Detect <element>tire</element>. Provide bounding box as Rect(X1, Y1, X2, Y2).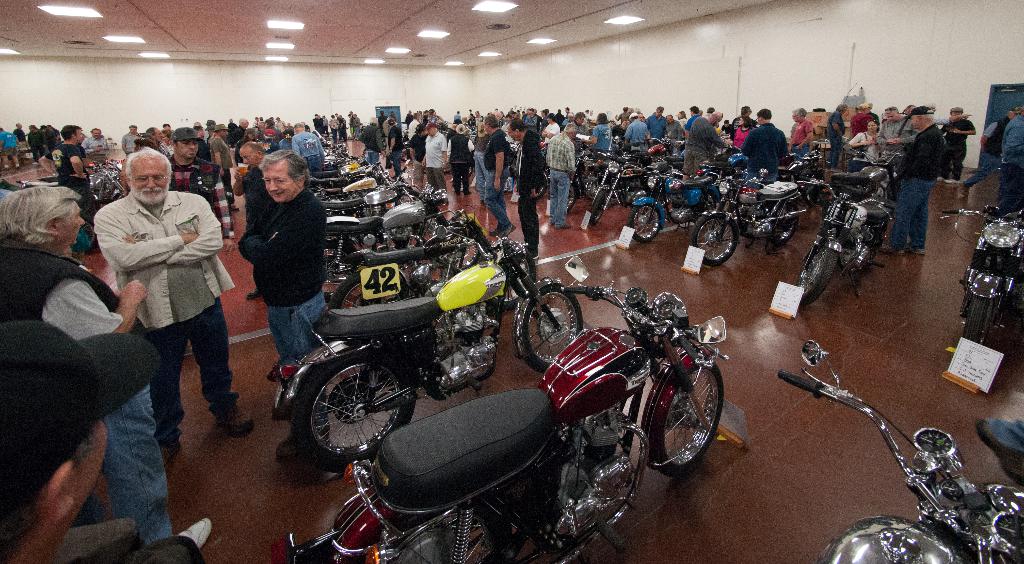
Rect(377, 515, 516, 563).
